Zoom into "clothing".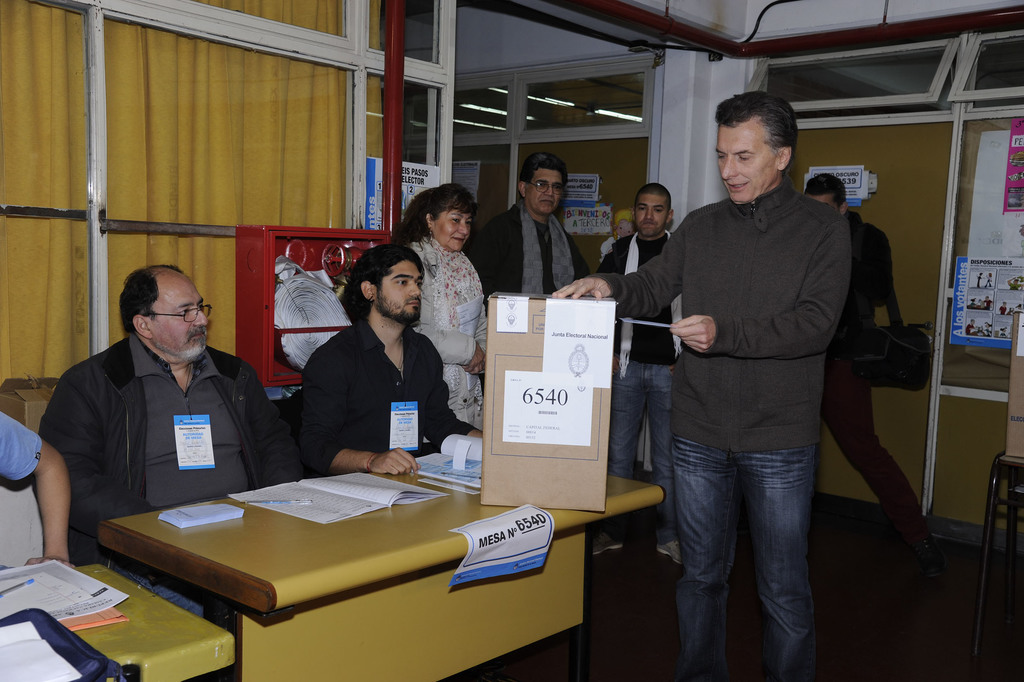
Zoom target: {"x1": 588, "y1": 178, "x2": 854, "y2": 681}.
